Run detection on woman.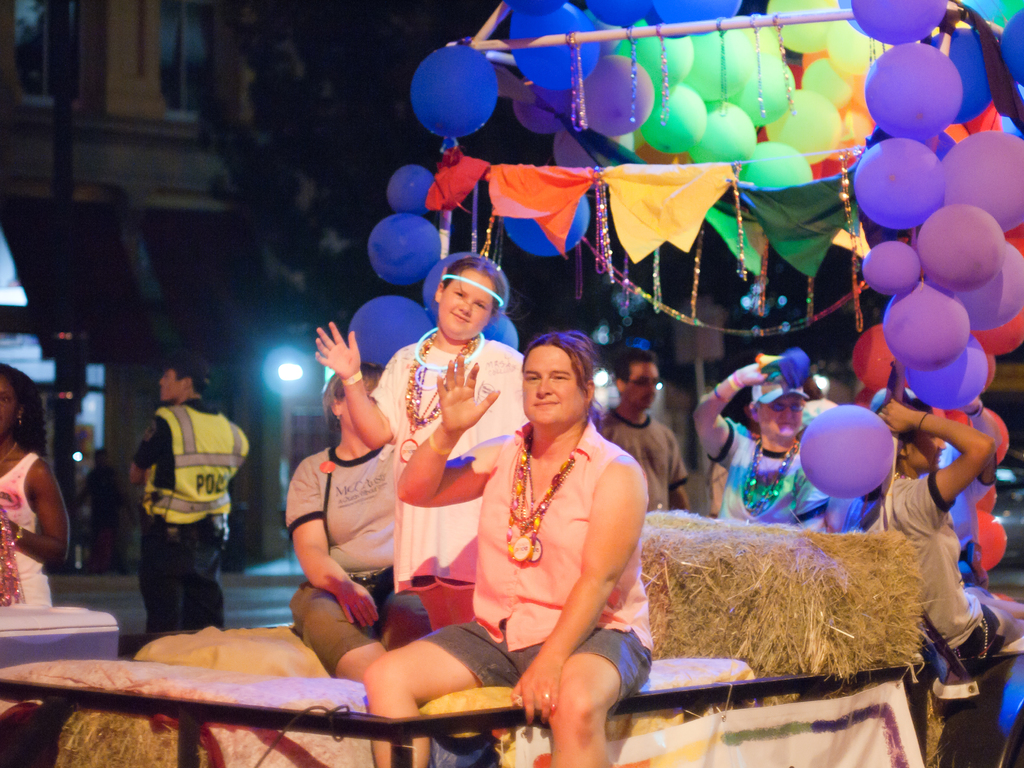
Result: (400,347,673,740).
